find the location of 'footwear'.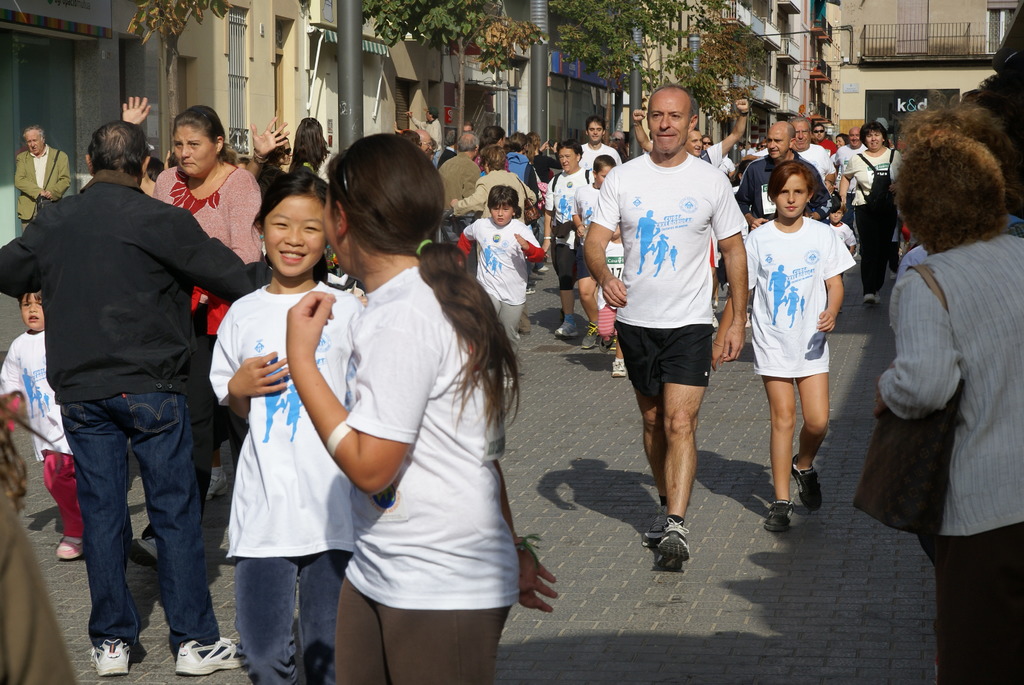
Location: 599:335:613:352.
